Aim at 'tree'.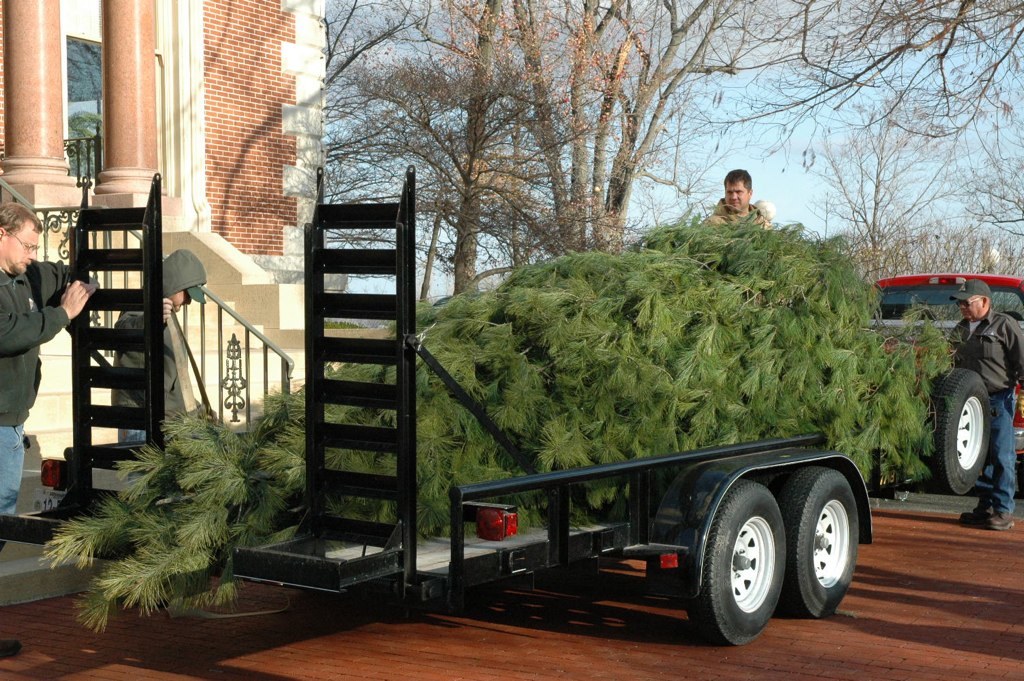
Aimed at bbox=(326, 0, 1023, 308).
